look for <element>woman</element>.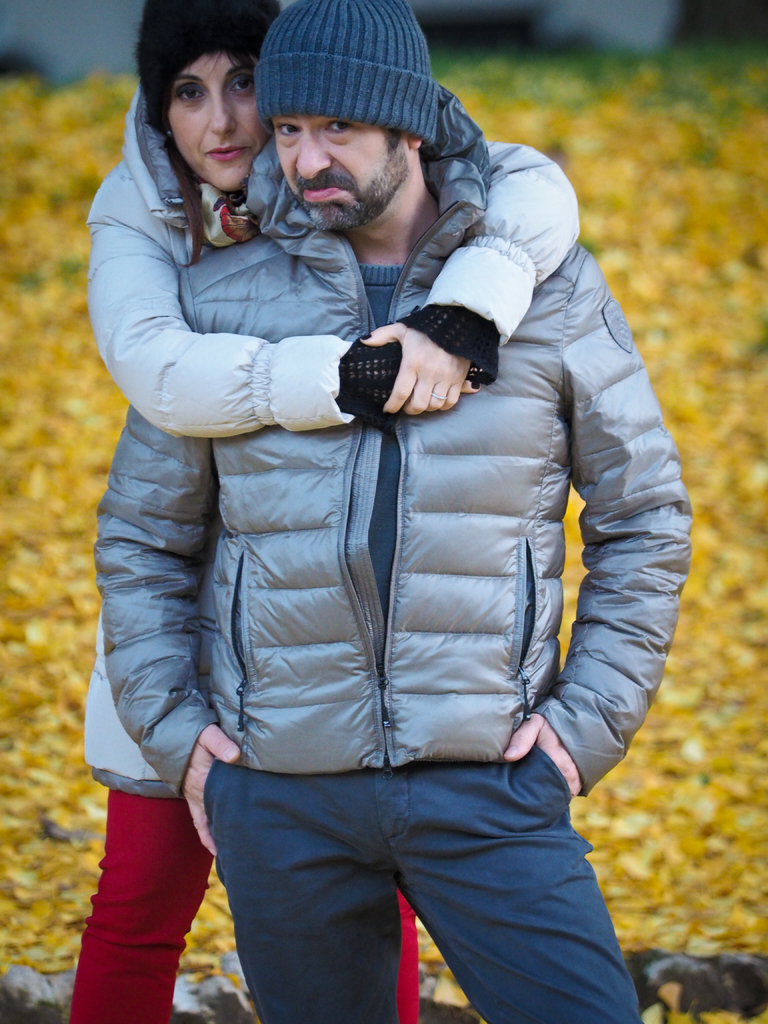
Found: [71, 19, 706, 1000].
